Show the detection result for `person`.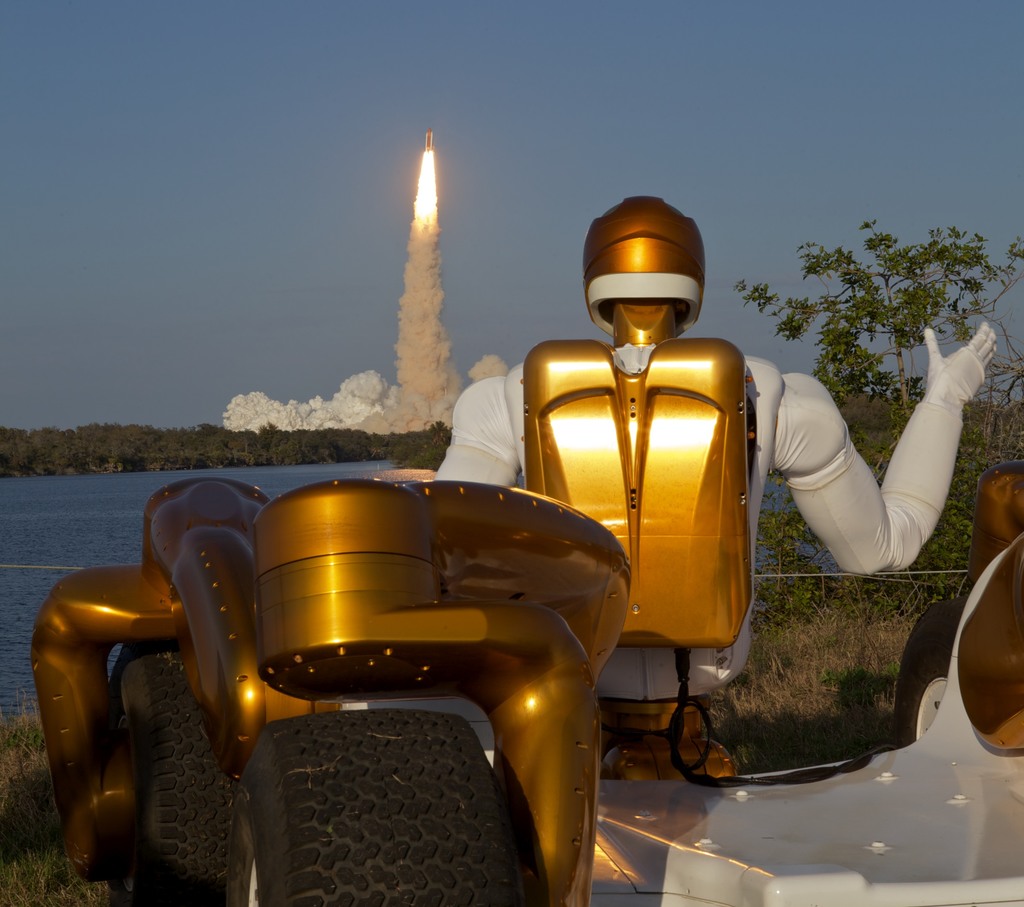
{"left": 376, "top": 200, "right": 995, "bottom": 714}.
